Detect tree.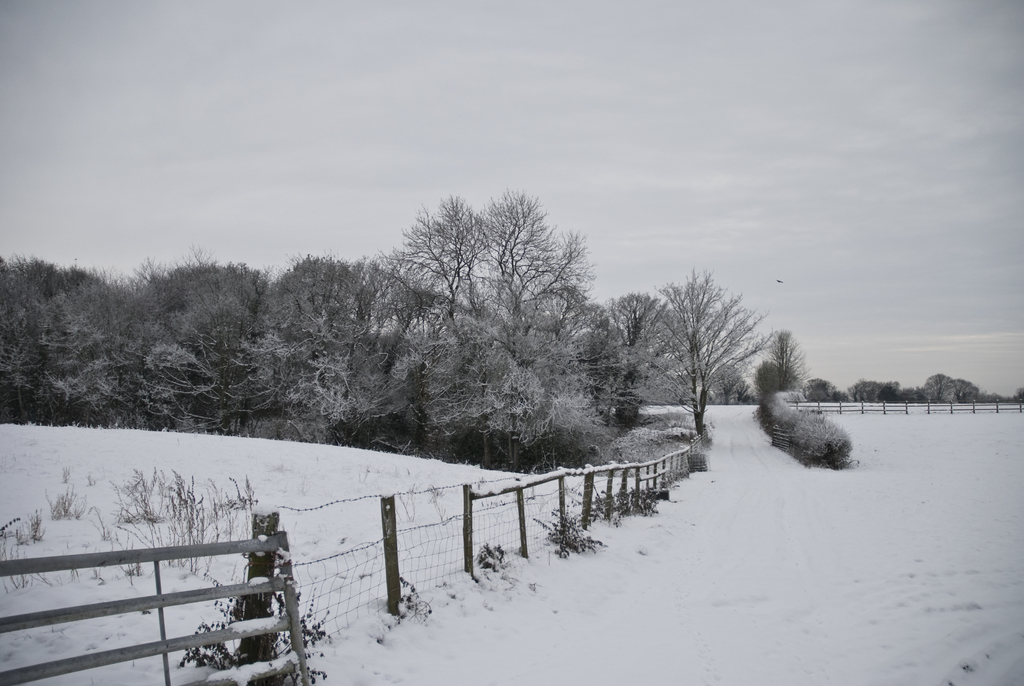
Detected at [x1=137, y1=333, x2=213, y2=429].
